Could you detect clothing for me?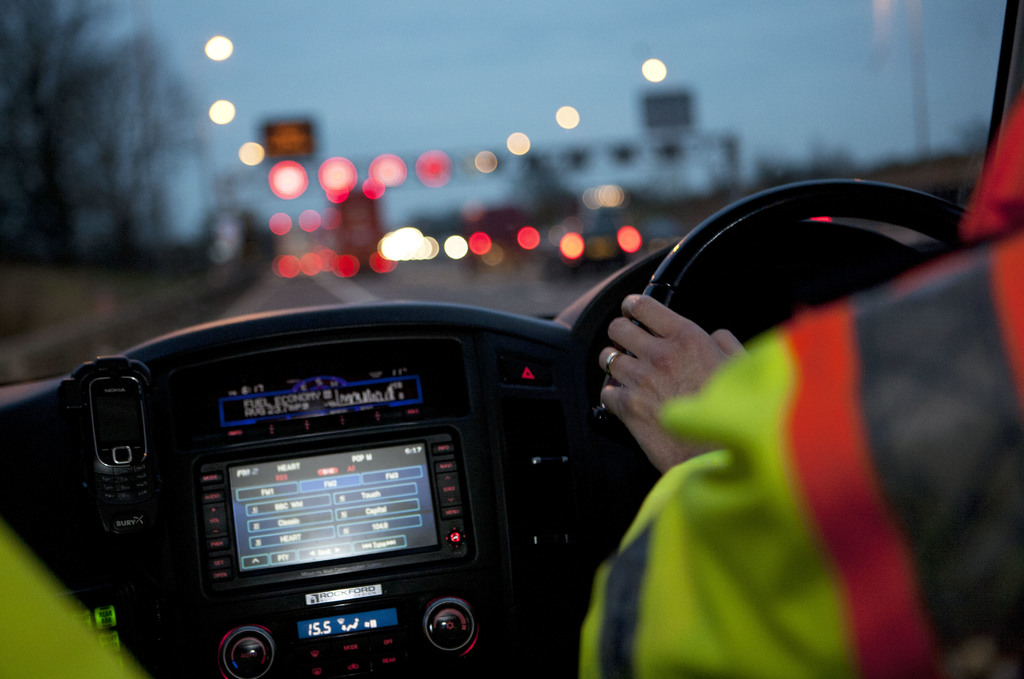
Detection result: (left=567, top=220, right=1021, bottom=665).
